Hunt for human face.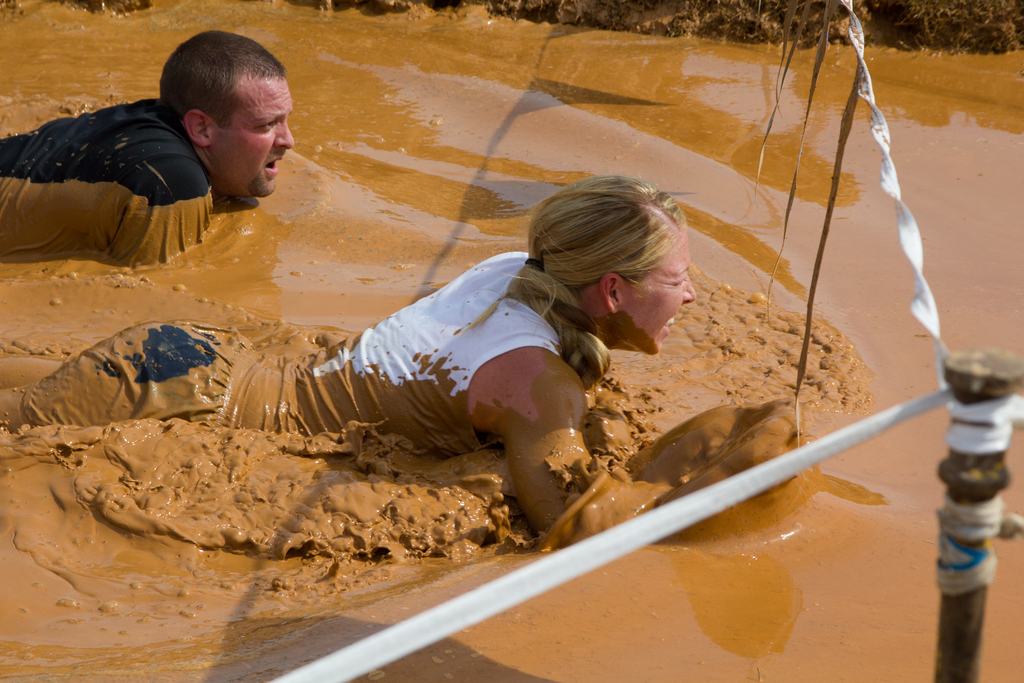
Hunted down at (576, 215, 694, 349).
